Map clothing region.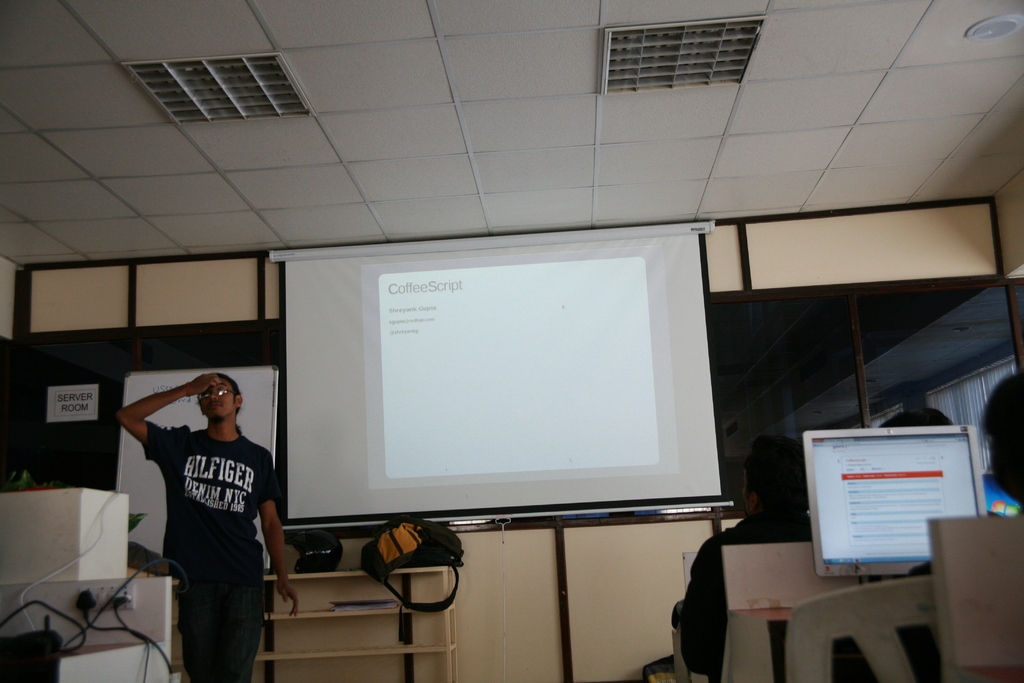
Mapped to 677, 498, 810, 682.
